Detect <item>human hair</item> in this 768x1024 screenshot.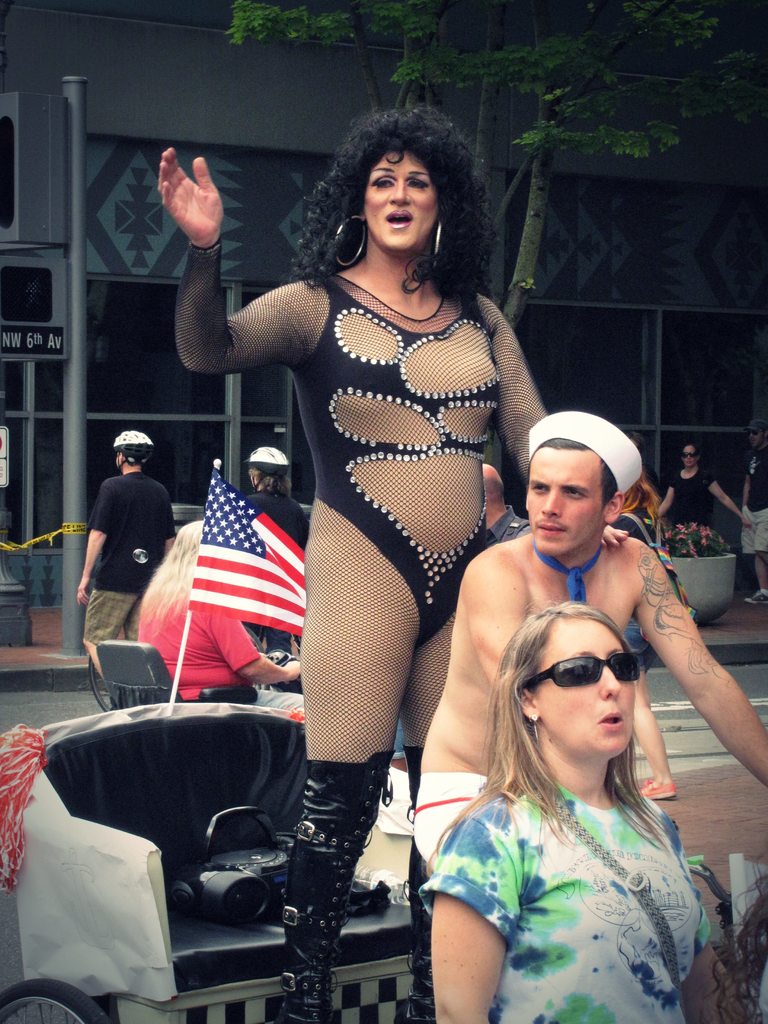
Detection: 247,467,292,493.
